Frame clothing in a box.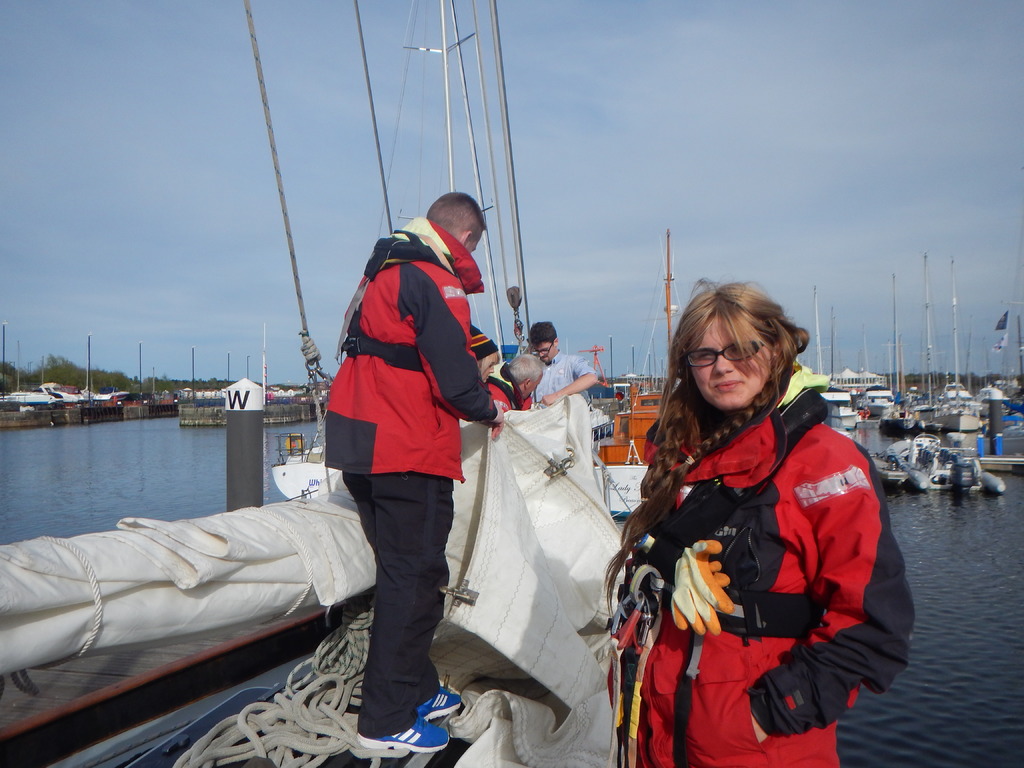
bbox=(319, 225, 486, 732).
